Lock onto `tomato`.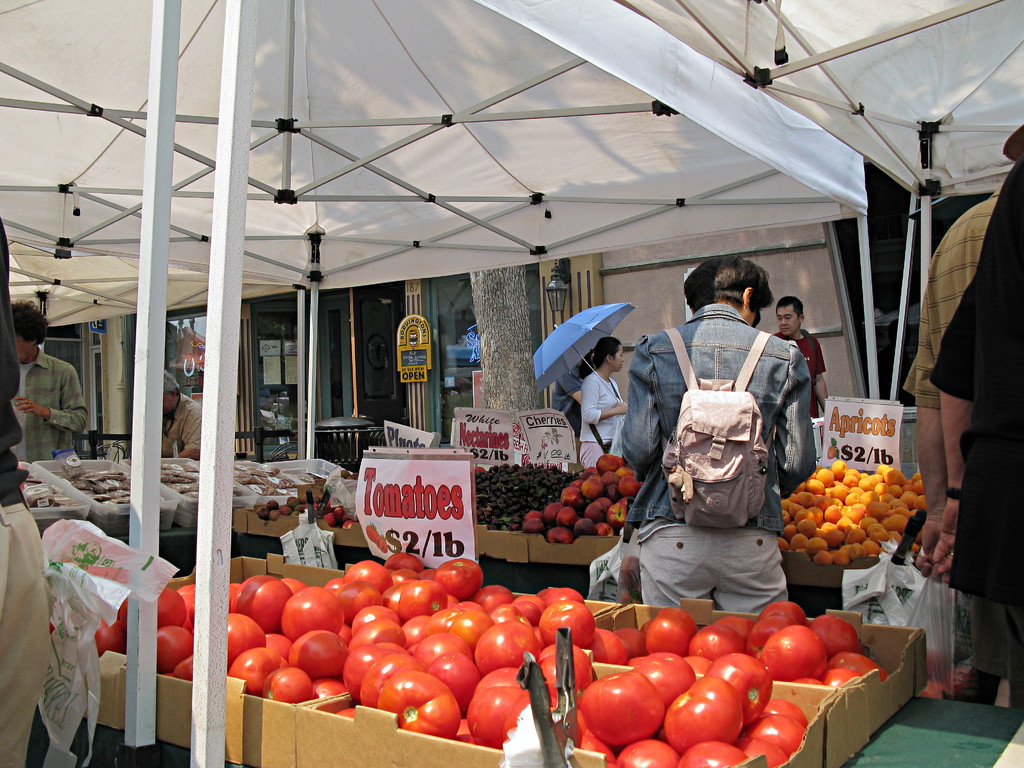
Locked: 644 607 698 661.
